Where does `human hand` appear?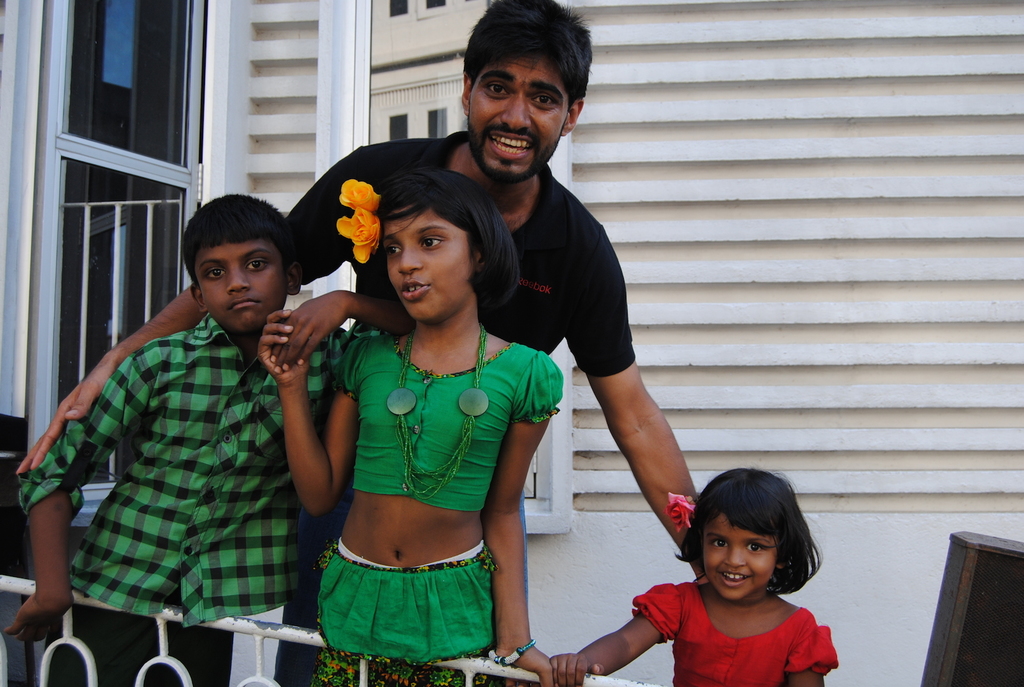
Appears at 255:307:313:391.
